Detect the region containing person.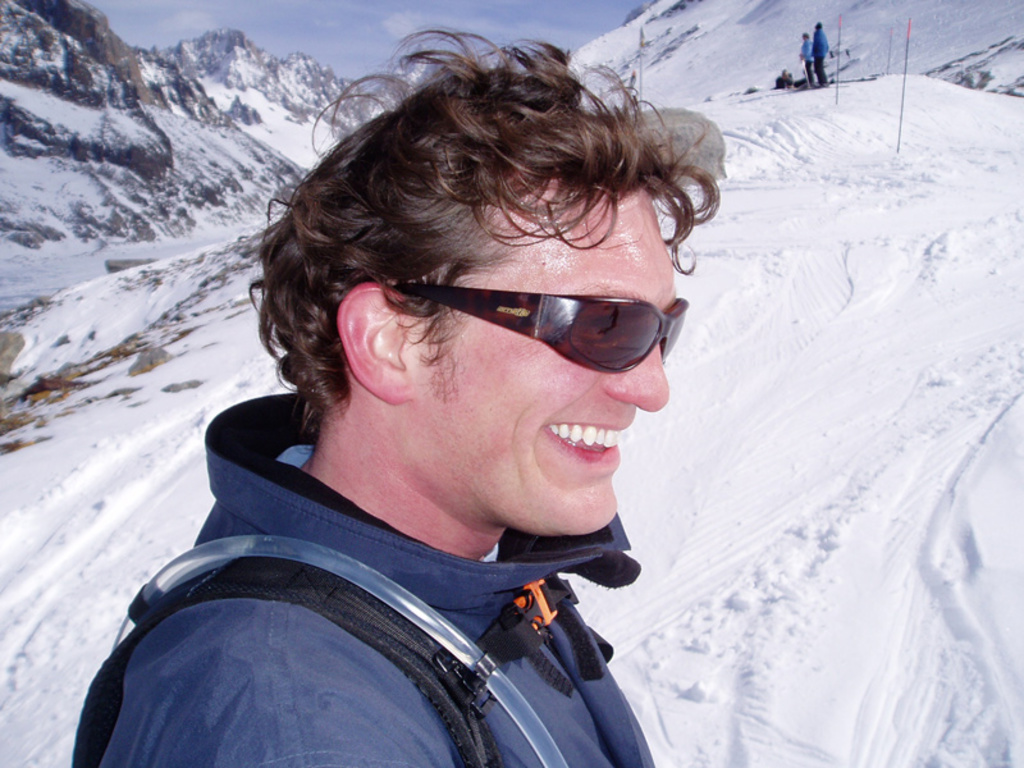
(left=813, top=19, right=832, bottom=84).
